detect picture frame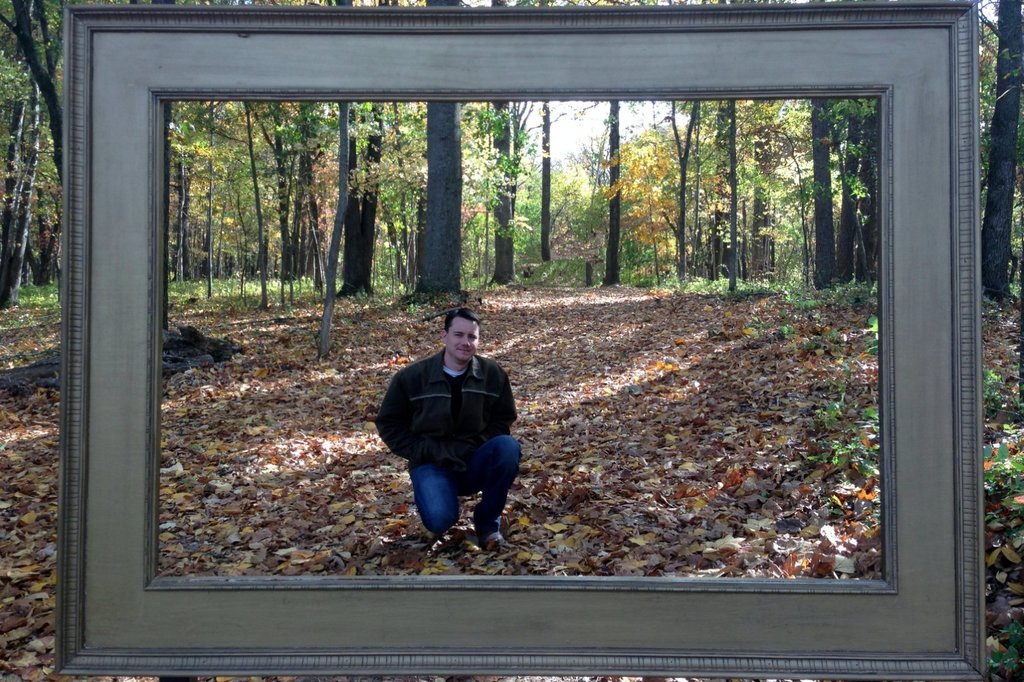
(left=0, top=0, right=1002, bottom=681)
